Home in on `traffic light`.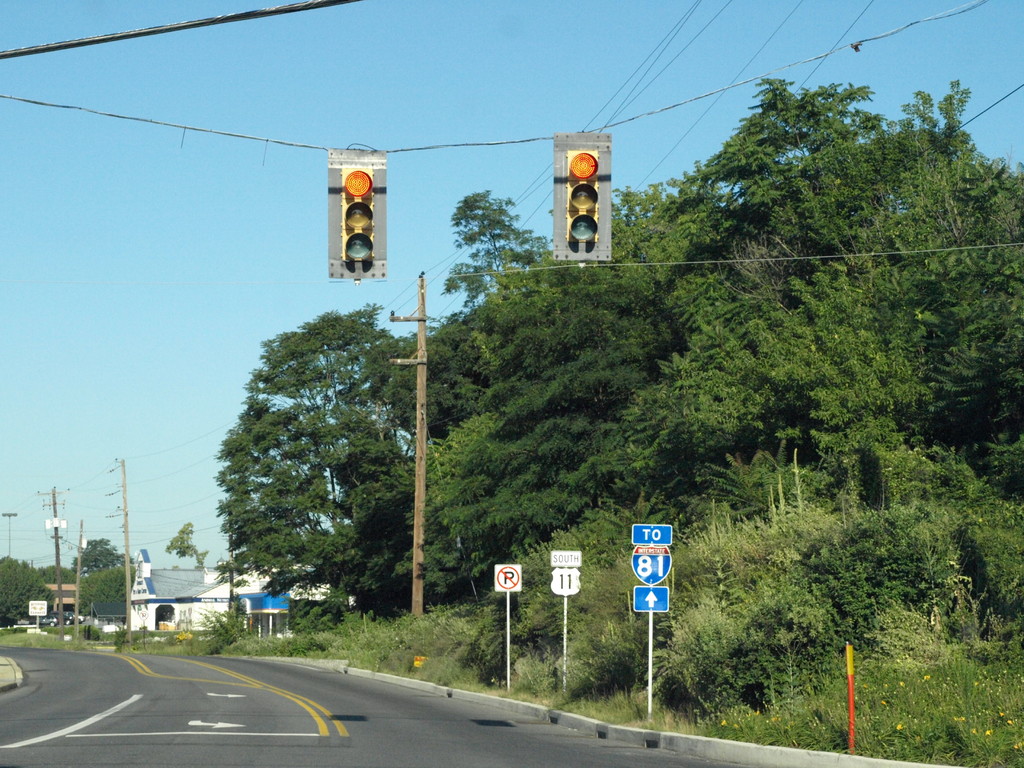
Homed in at (left=328, top=145, right=387, bottom=285).
